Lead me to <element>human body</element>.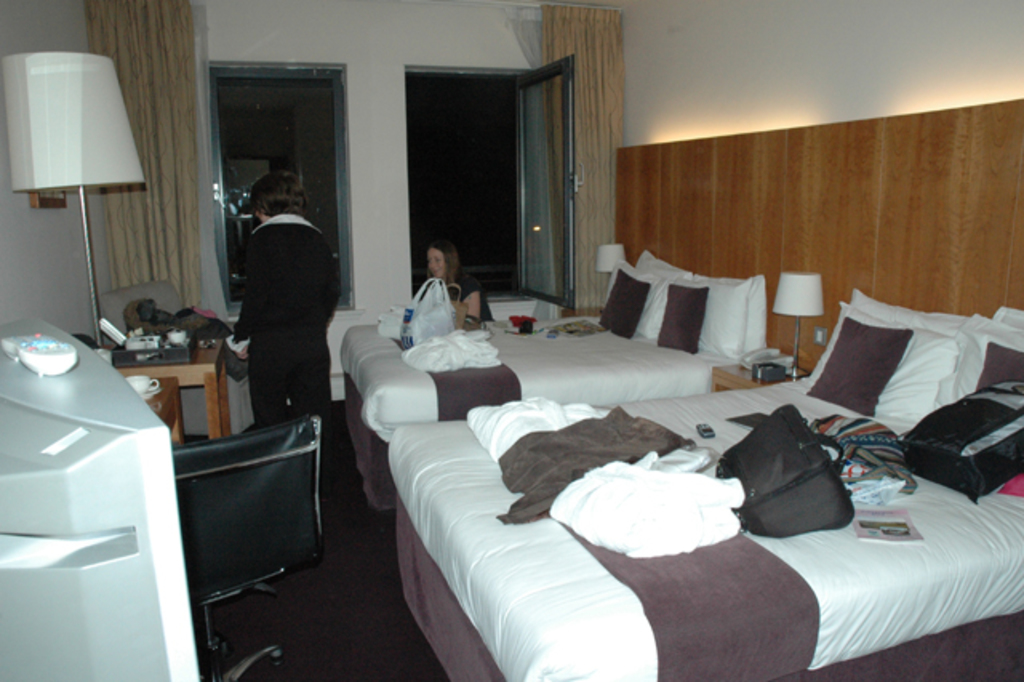
Lead to left=227, top=215, right=334, bottom=498.
